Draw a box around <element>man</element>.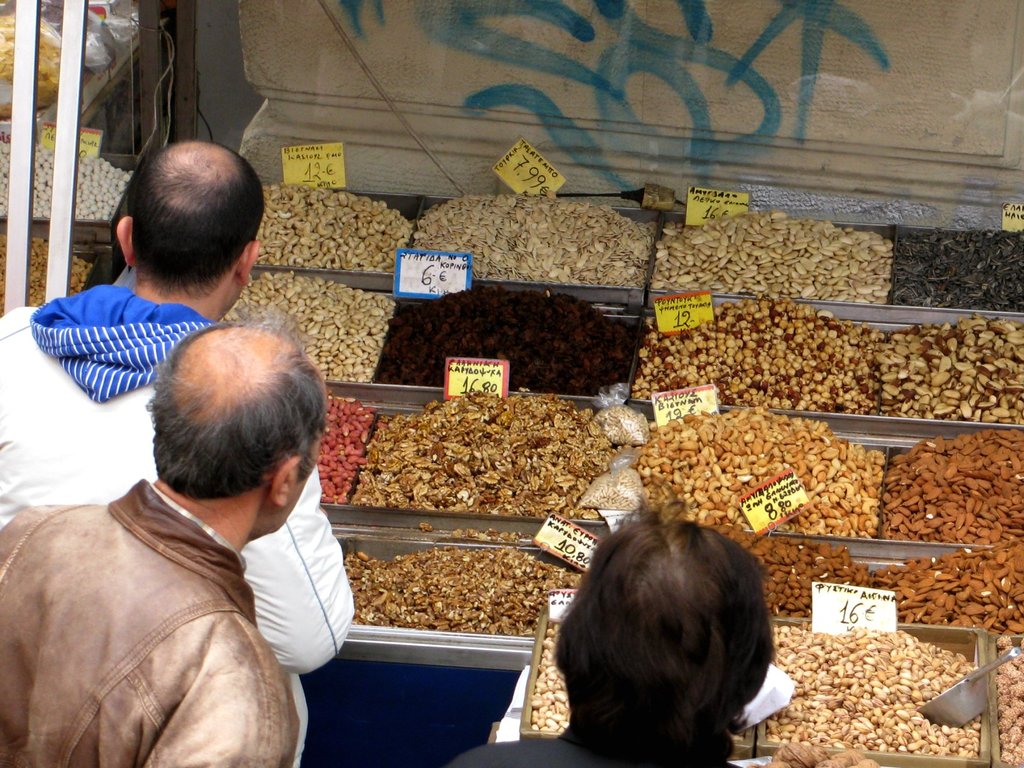
region(448, 495, 753, 767).
